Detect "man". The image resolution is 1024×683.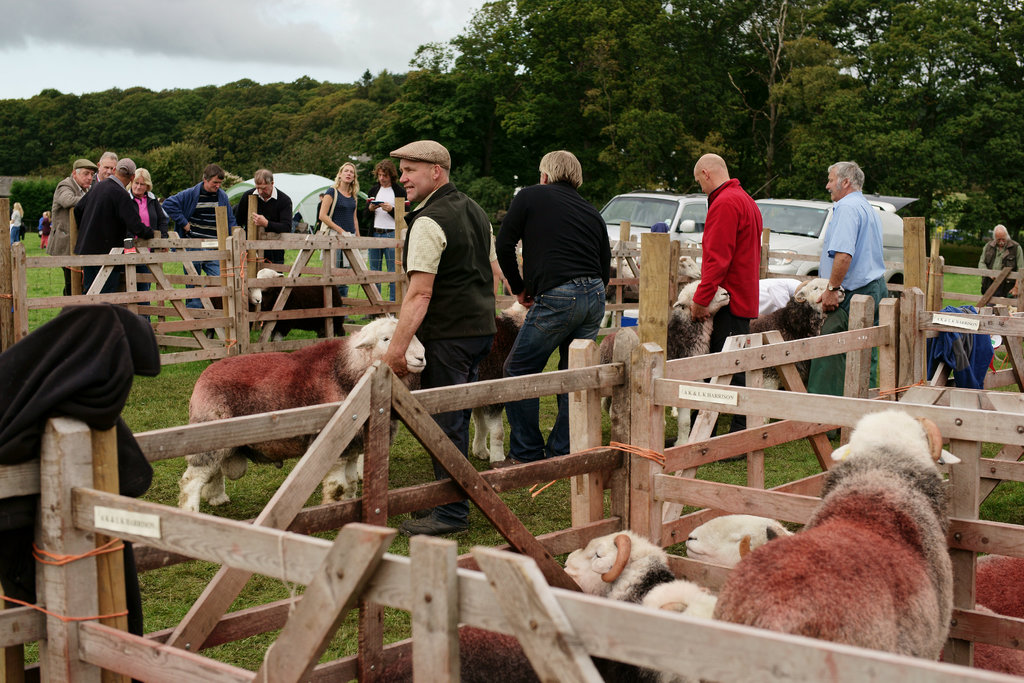
left=360, top=160, right=409, bottom=304.
